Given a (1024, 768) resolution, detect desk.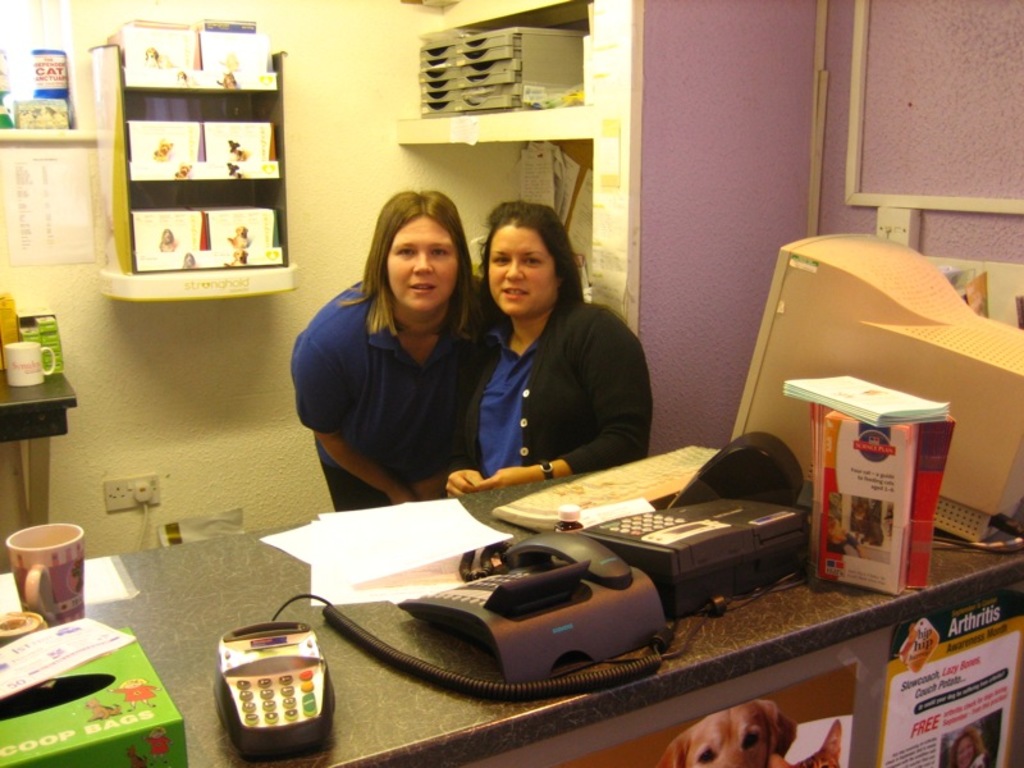
select_region(0, 479, 1023, 767).
